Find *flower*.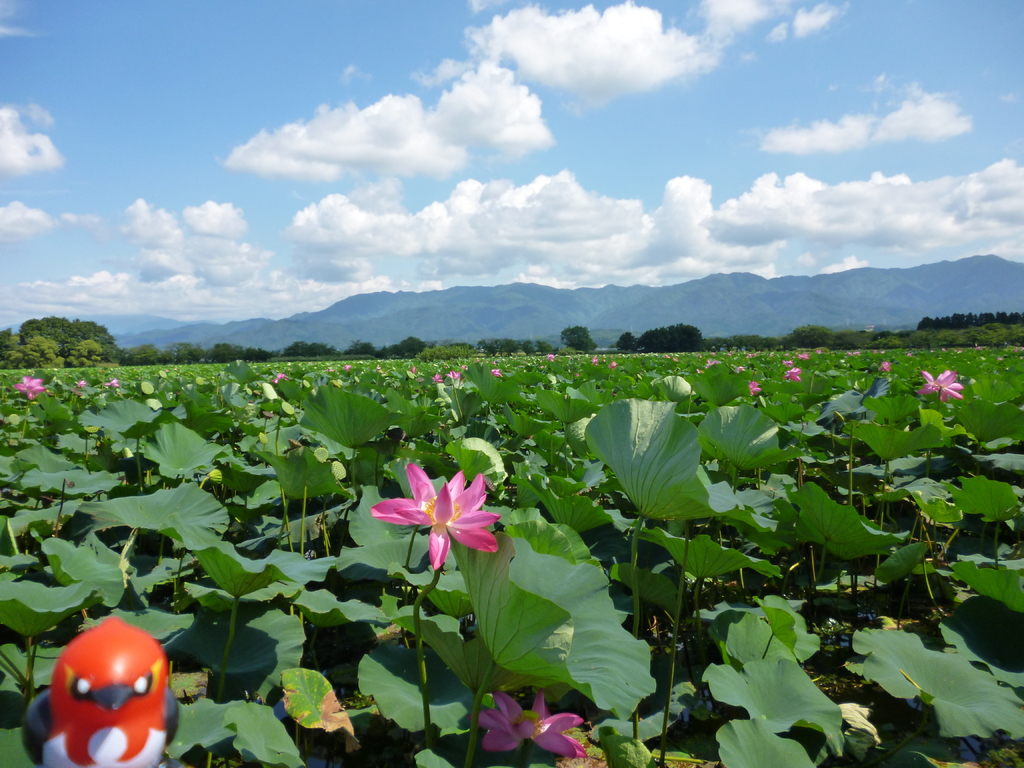
select_region(546, 353, 555, 366).
